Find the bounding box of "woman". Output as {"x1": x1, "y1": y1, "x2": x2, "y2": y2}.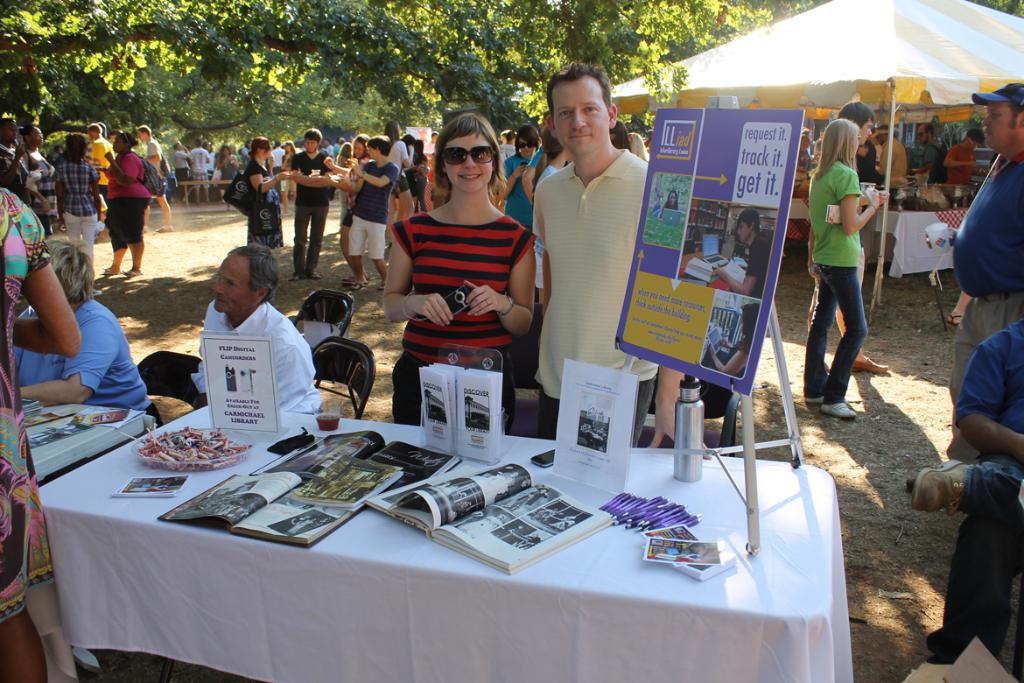
{"x1": 249, "y1": 132, "x2": 297, "y2": 258}.
